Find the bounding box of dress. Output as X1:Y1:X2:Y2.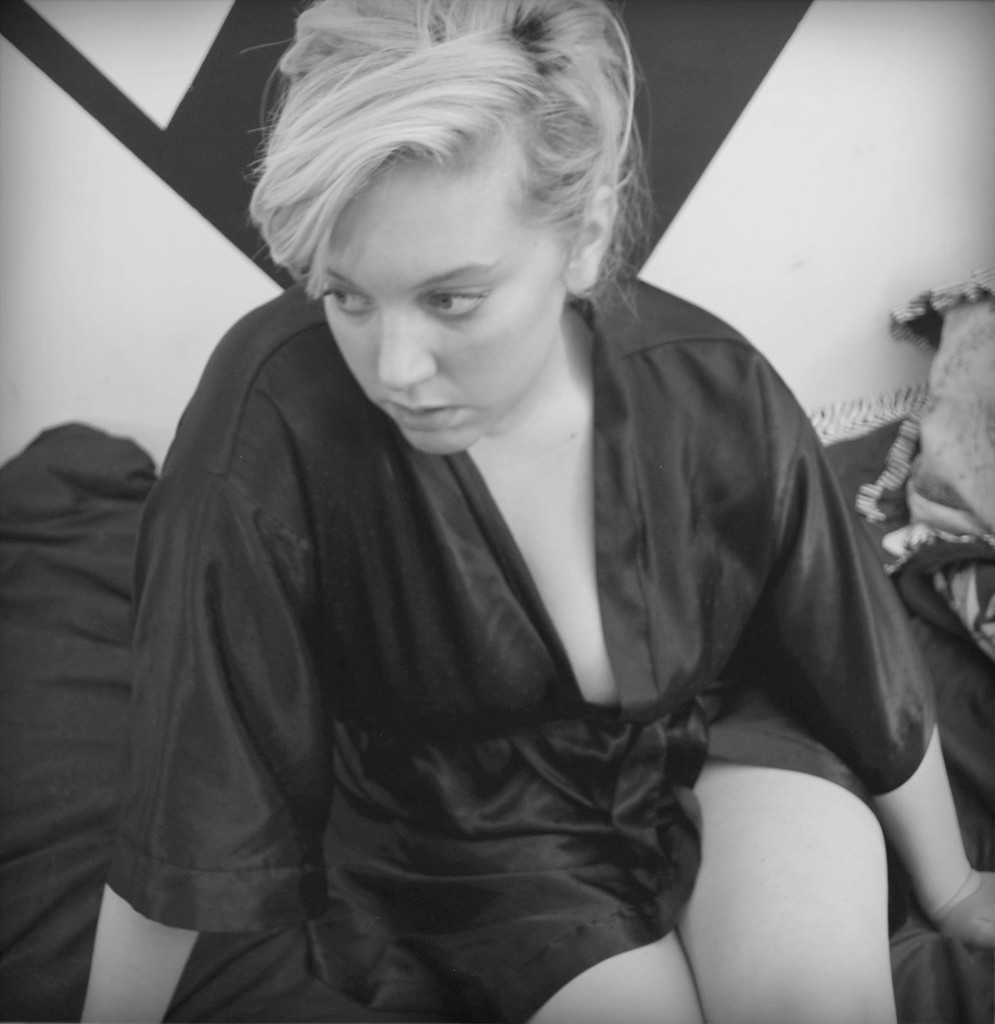
114:300:944:1023.
